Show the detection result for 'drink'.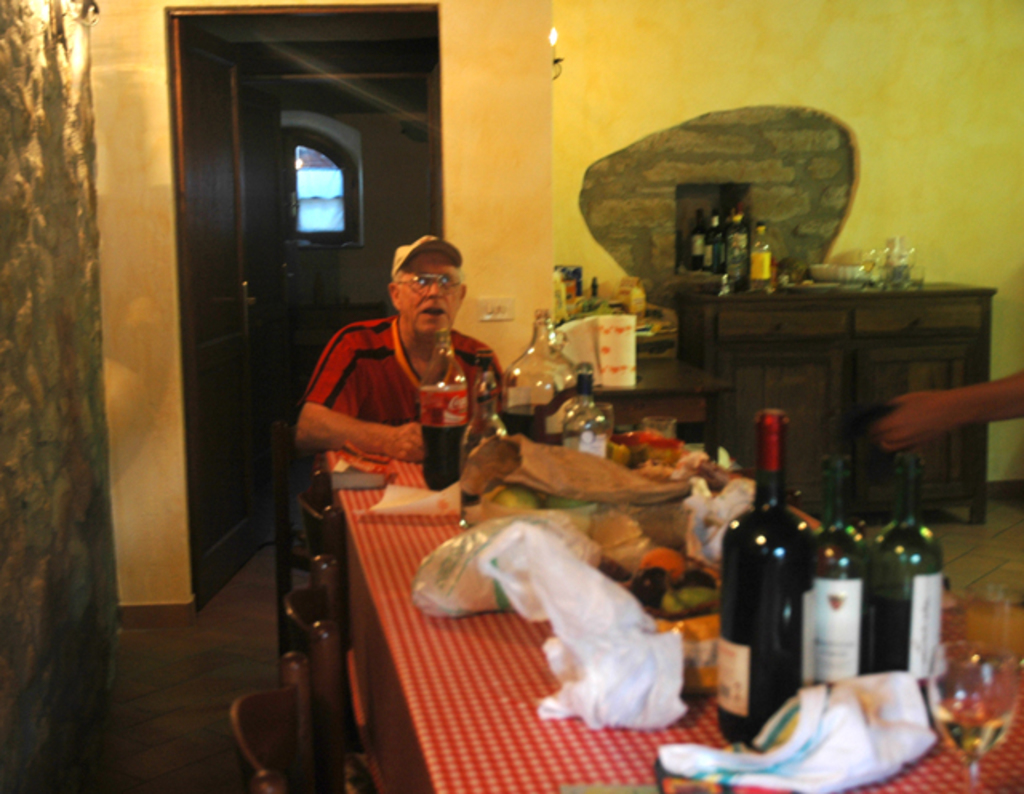
x1=686, y1=210, x2=707, y2=269.
